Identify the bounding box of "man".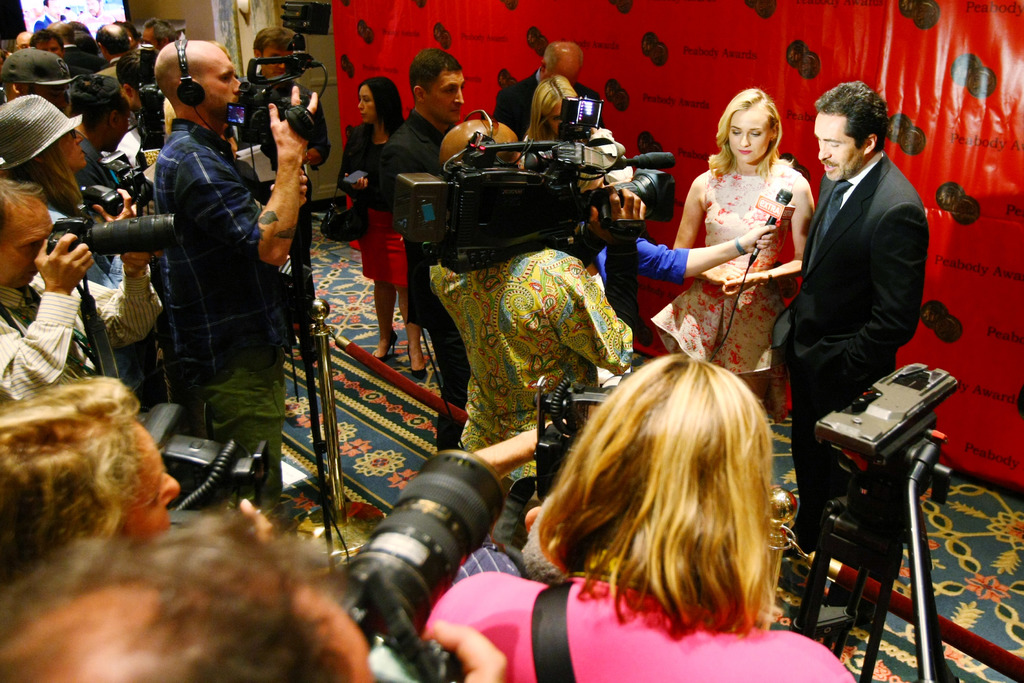
locate(34, 0, 70, 35).
